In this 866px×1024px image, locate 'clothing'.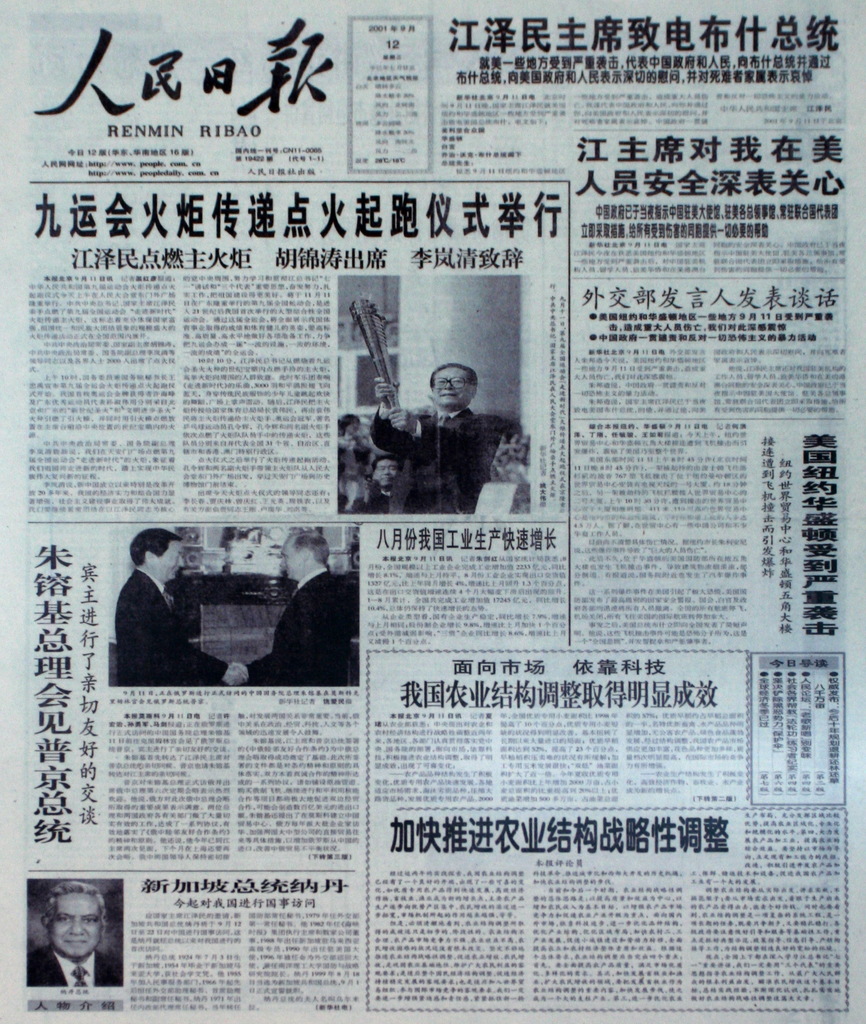
Bounding box: x1=248, y1=564, x2=353, y2=691.
